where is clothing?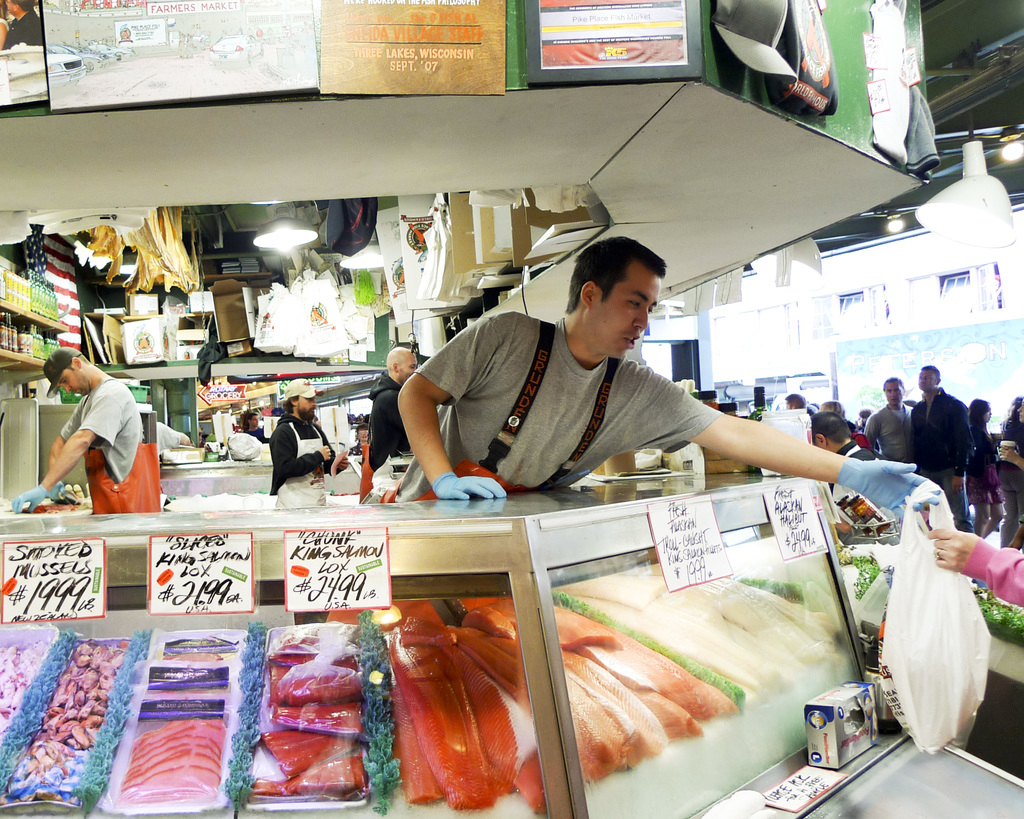
BBox(394, 304, 943, 505).
